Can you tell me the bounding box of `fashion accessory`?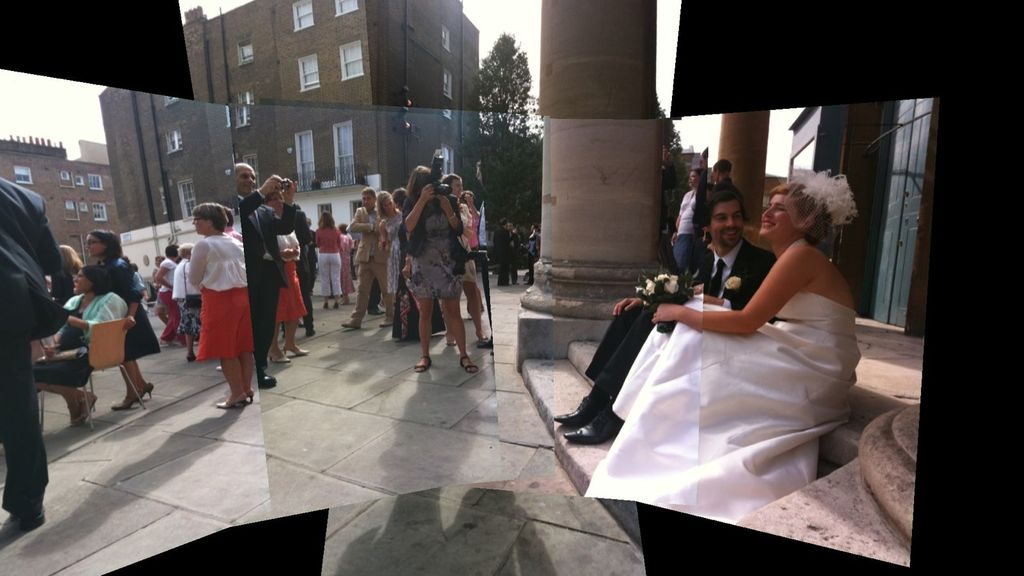
left=185, top=262, right=204, bottom=308.
